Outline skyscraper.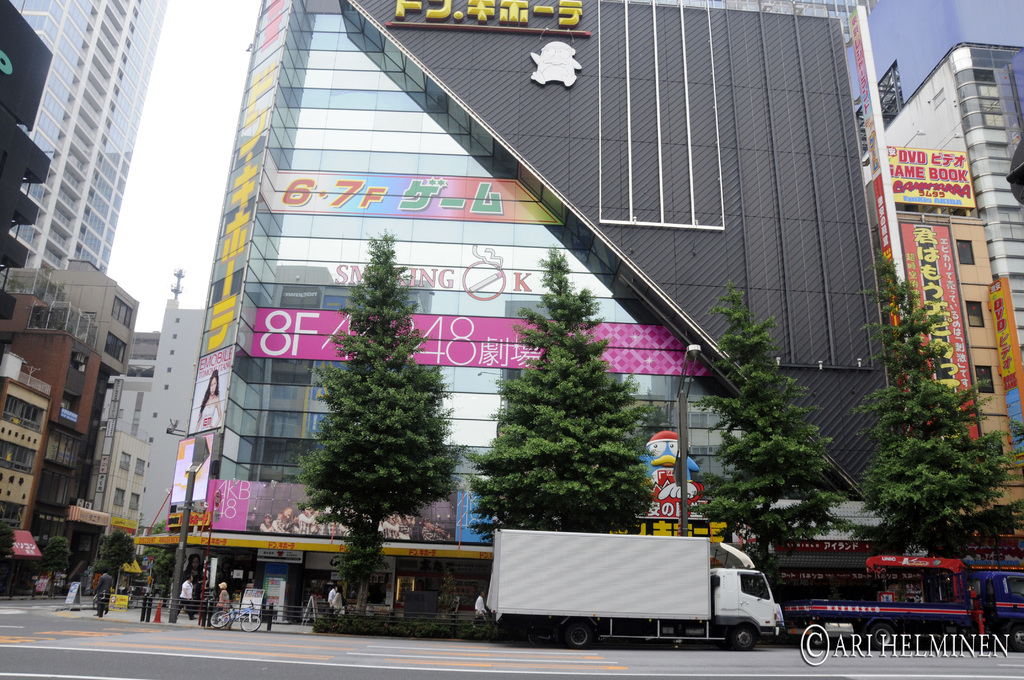
Outline: l=6, t=0, r=174, b=375.
